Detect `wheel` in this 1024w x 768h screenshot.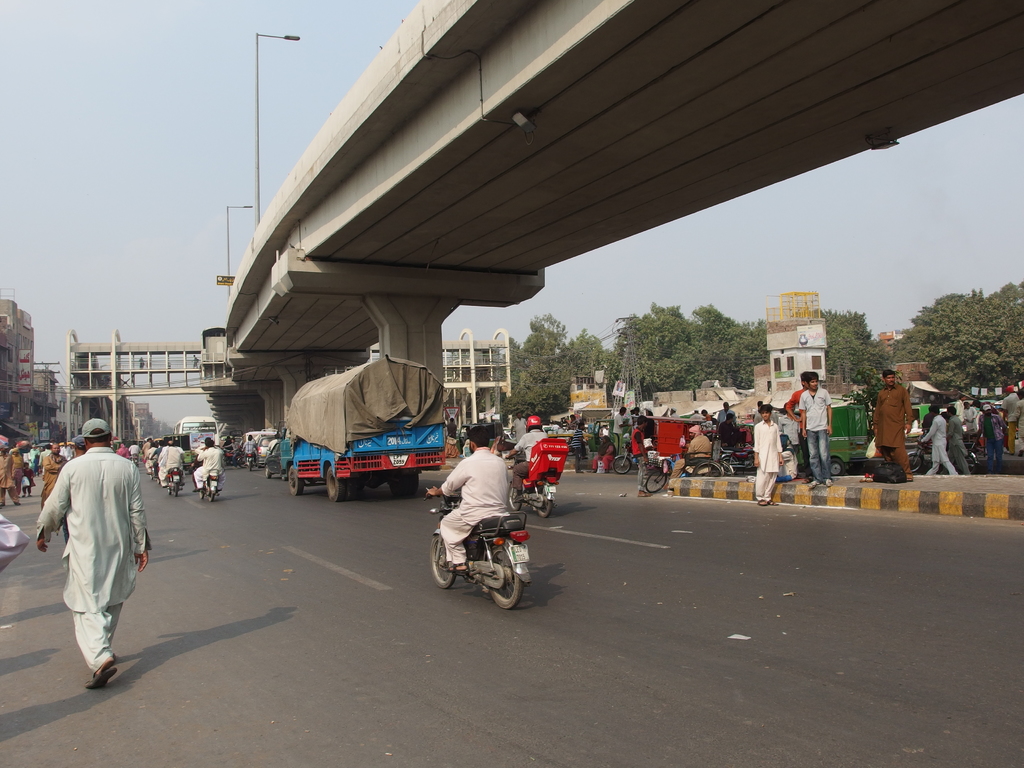
Detection: 327/465/342/500.
